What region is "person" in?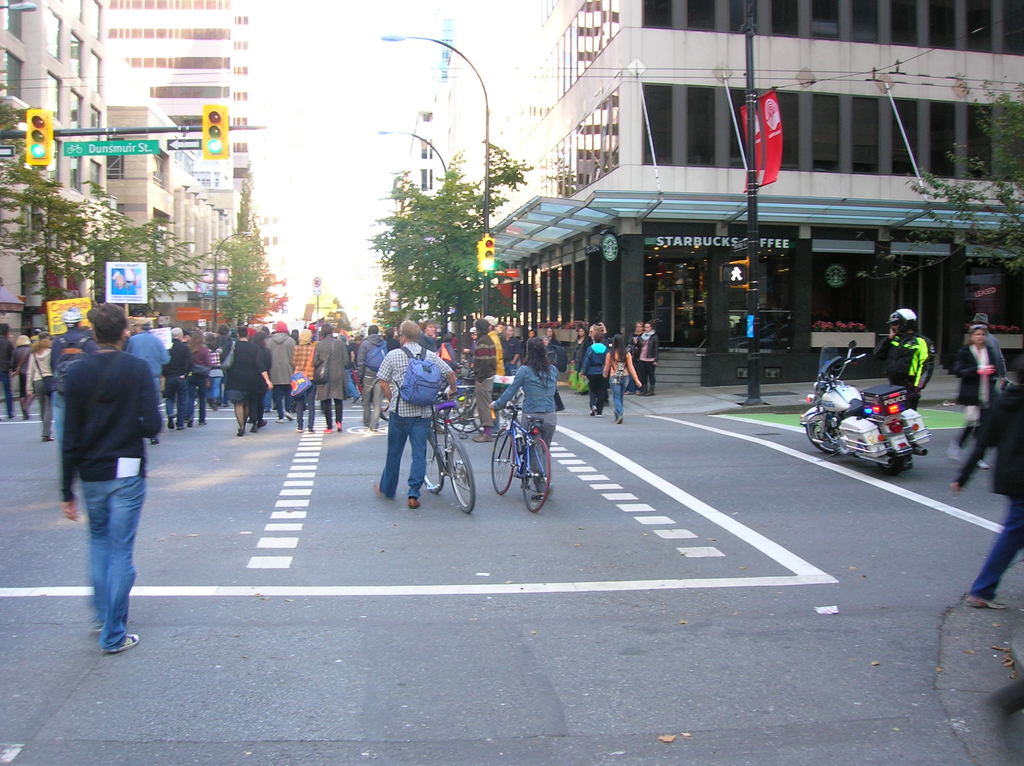
l=291, t=328, r=316, b=433.
